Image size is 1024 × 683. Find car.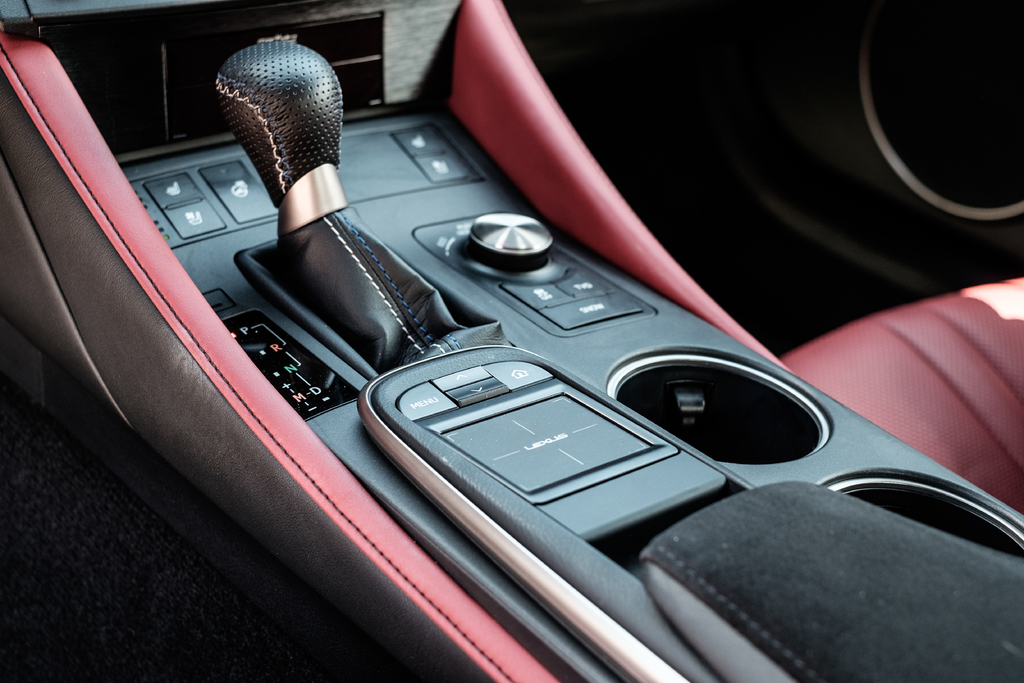
crop(0, 0, 1023, 682).
